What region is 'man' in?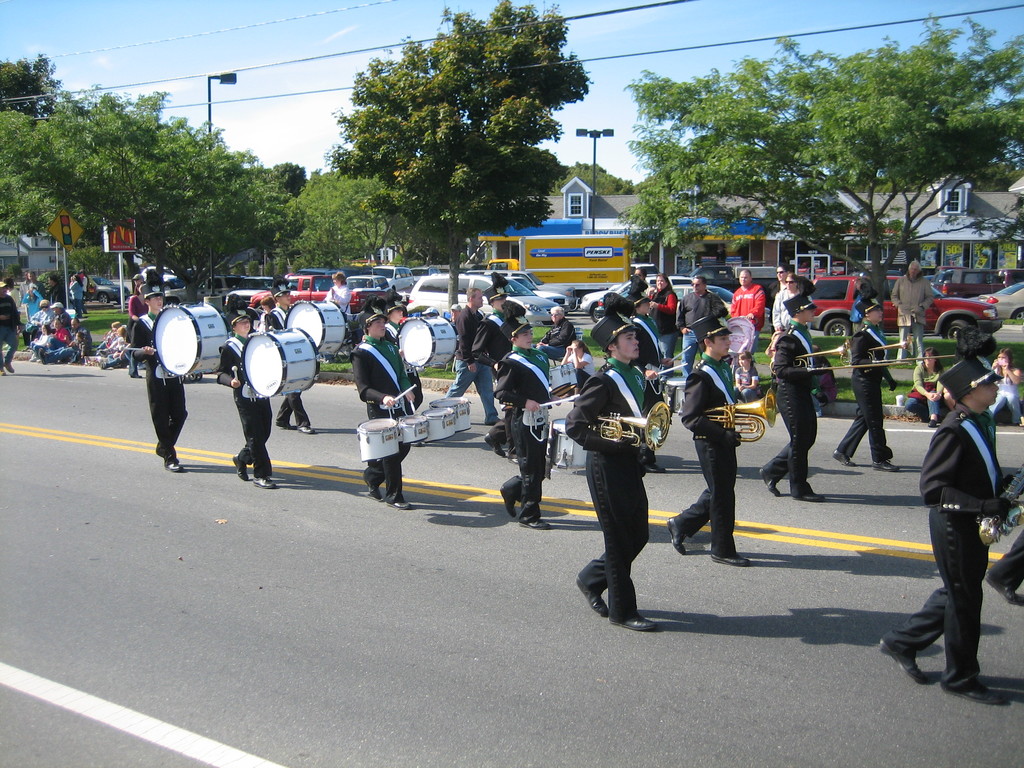
(447, 303, 460, 320).
